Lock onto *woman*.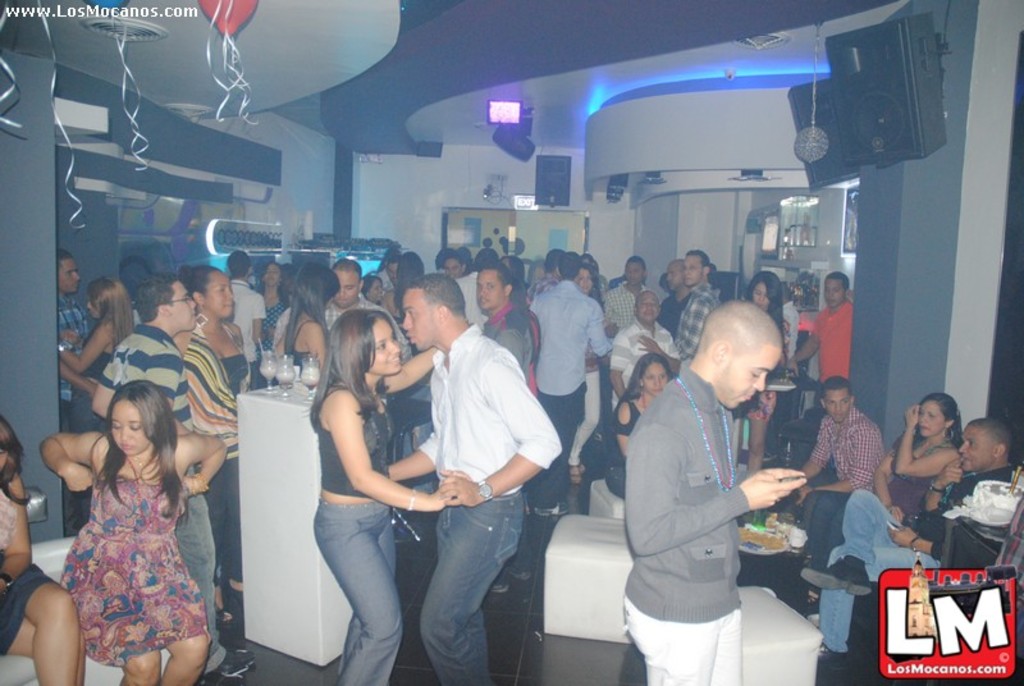
Locked: 256 256 291 349.
